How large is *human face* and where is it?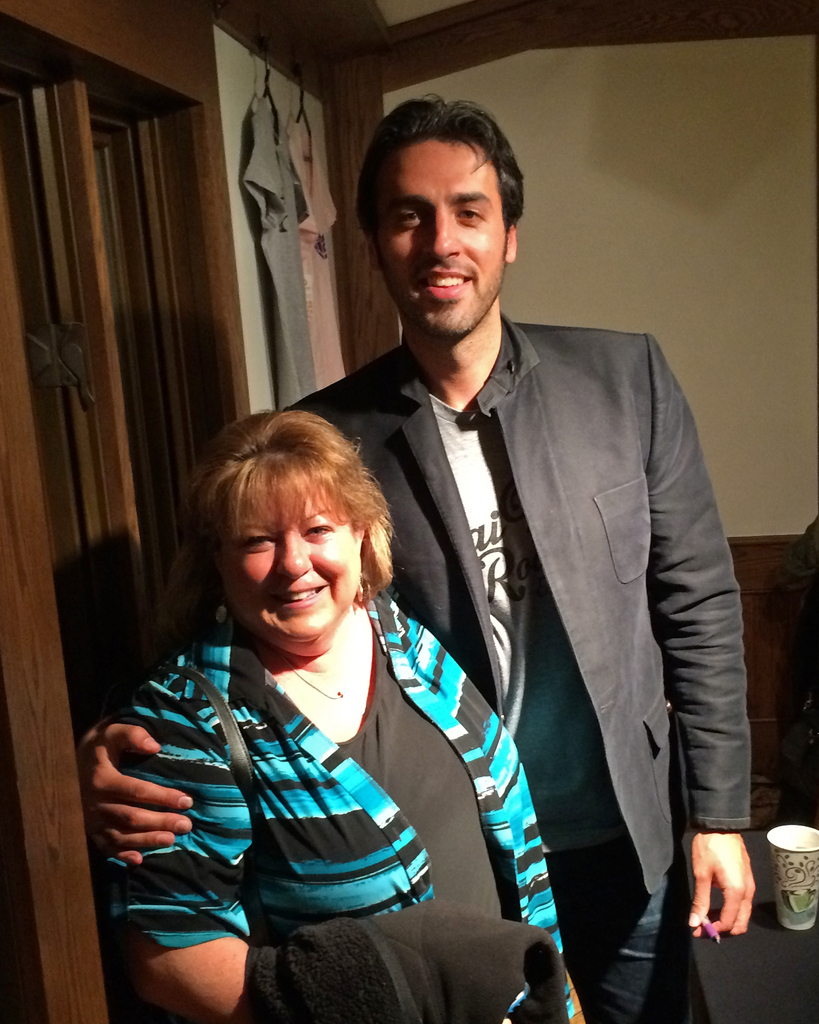
Bounding box: <region>219, 460, 357, 645</region>.
